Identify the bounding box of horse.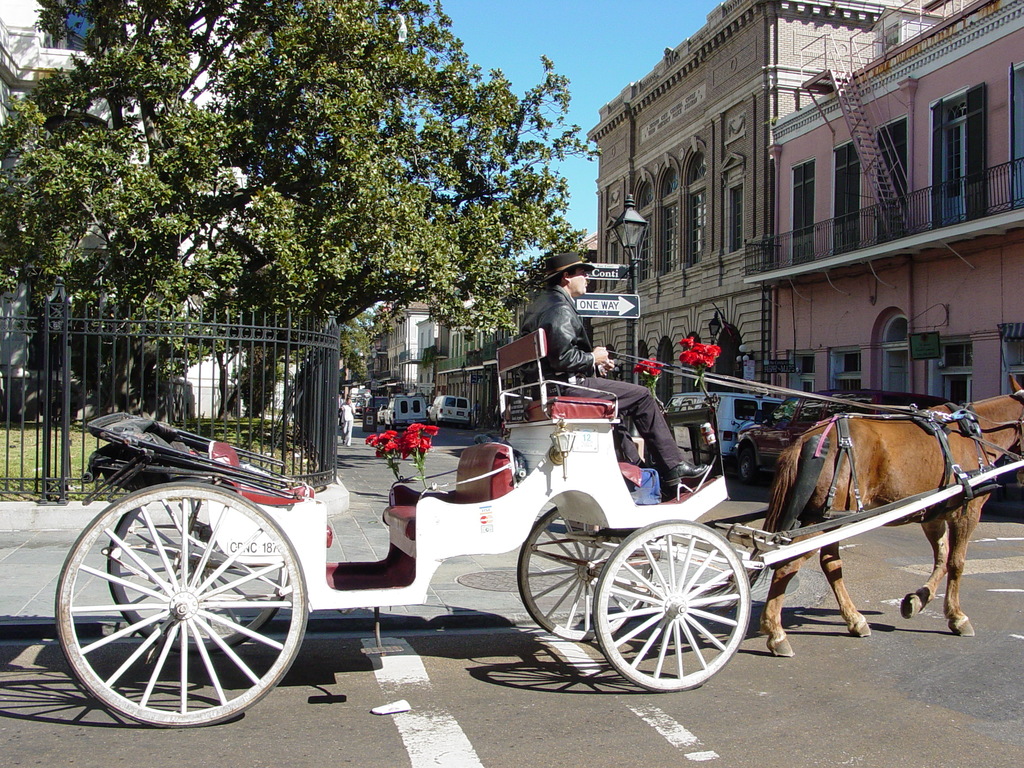
[698,369,1023,660].
